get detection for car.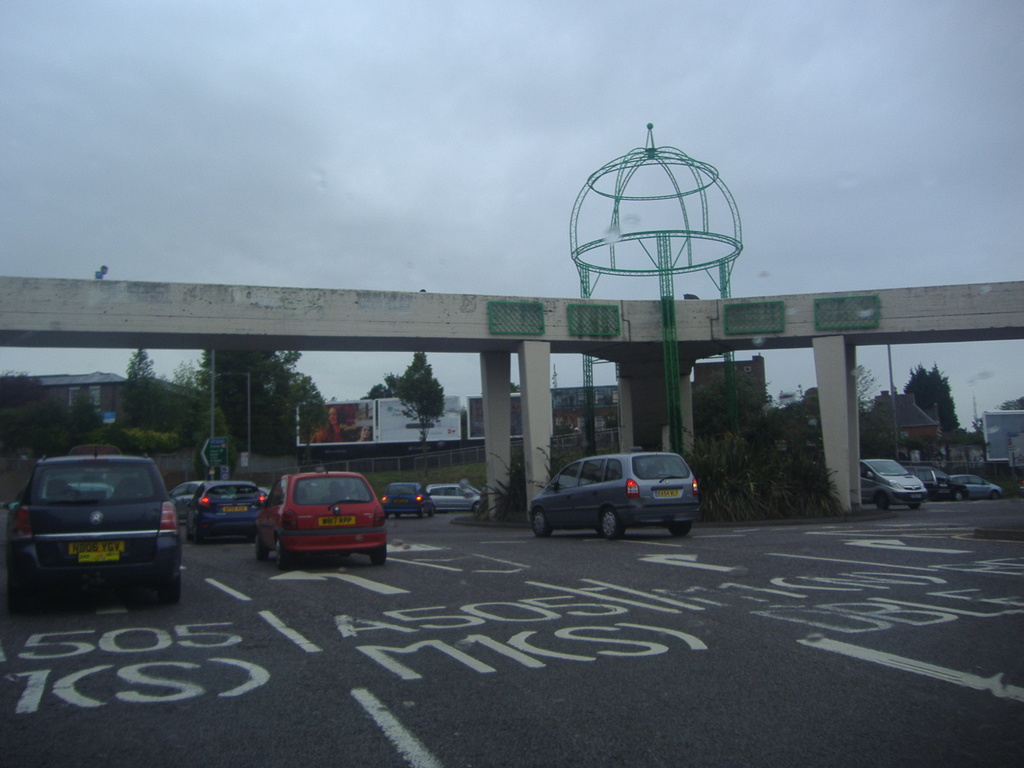
Detection: bbox(904, 466, 951, 504).
